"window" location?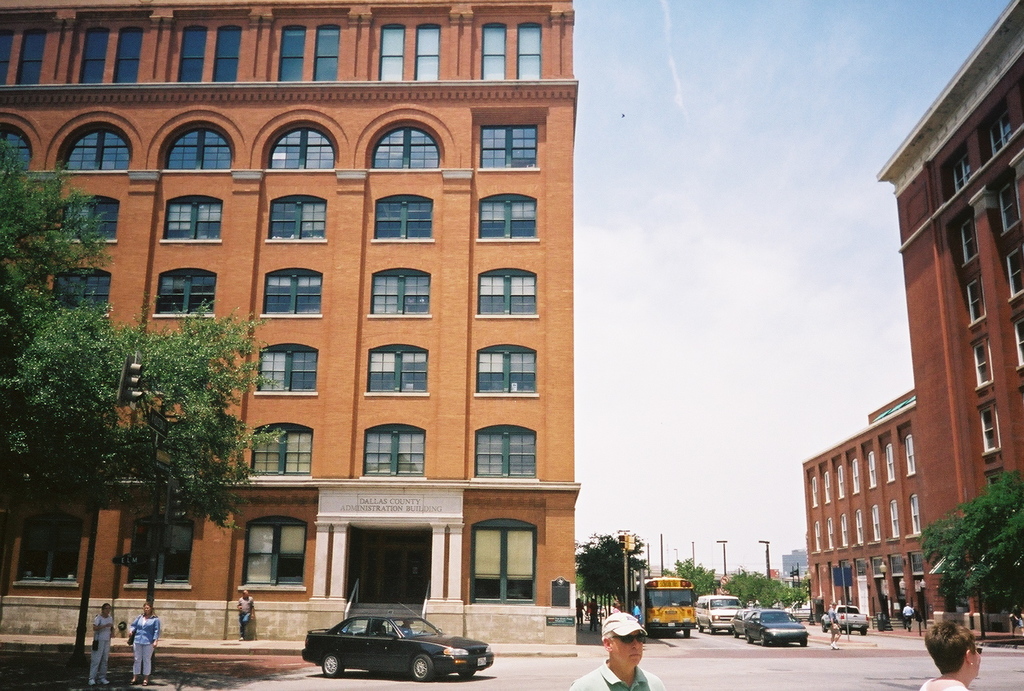
{"left": 210, "top": 26, "right": 243, "bottom": 83}
